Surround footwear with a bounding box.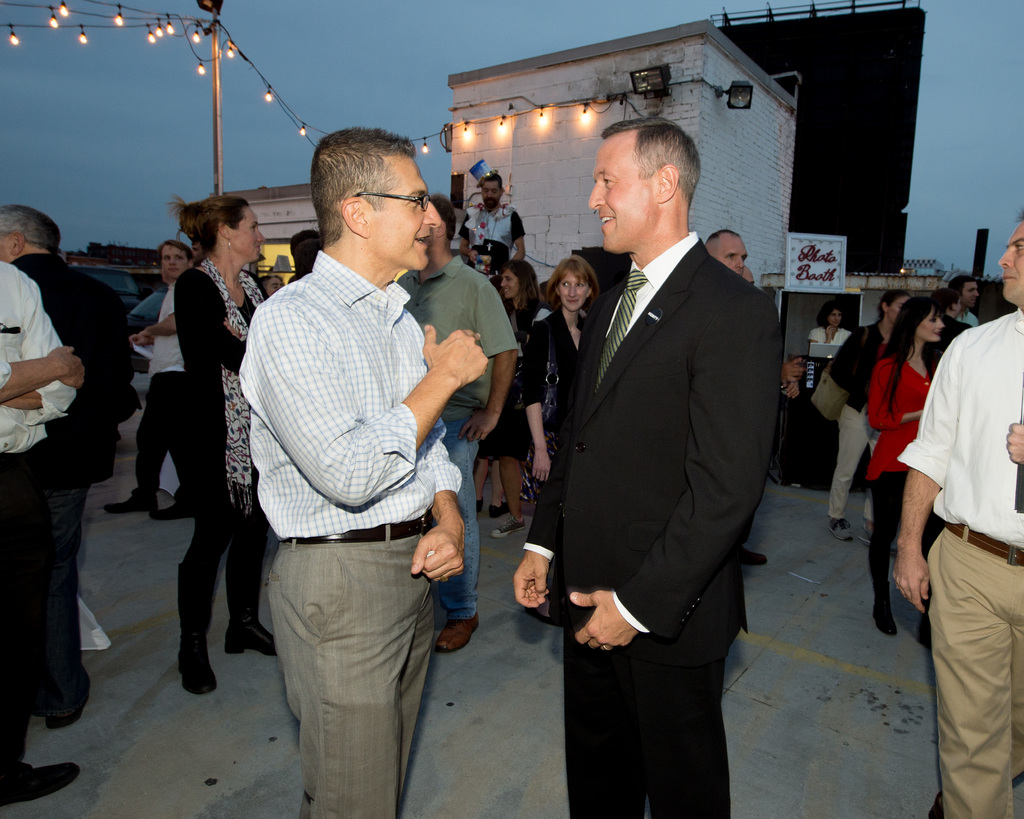
828,515,852,540.
